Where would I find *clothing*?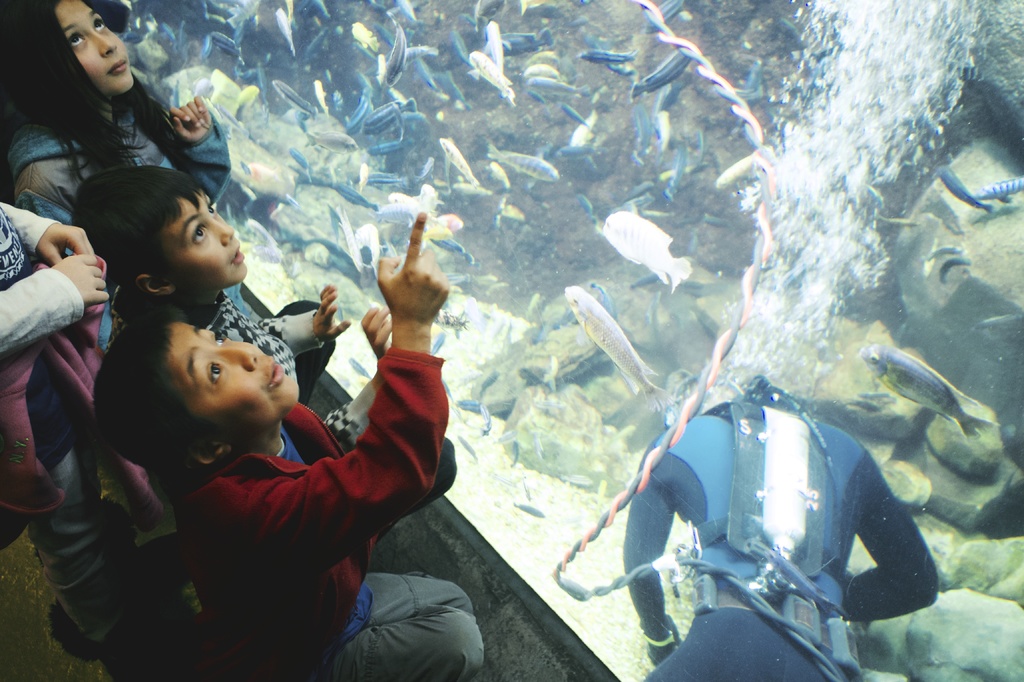
At box(173, 339, 487, 679).
